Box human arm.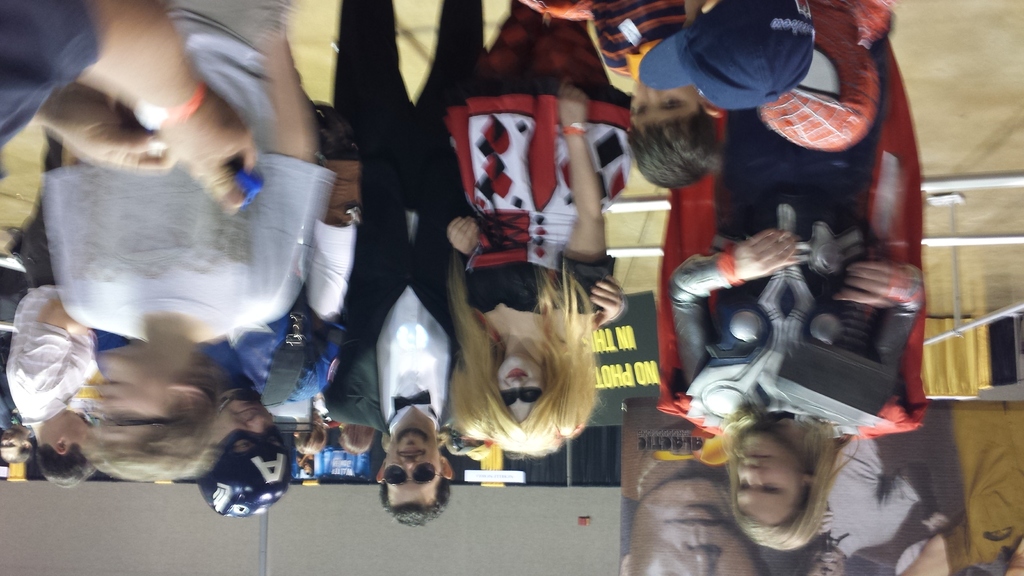
<bbox>664, 225, 801, 387</bbox>.
